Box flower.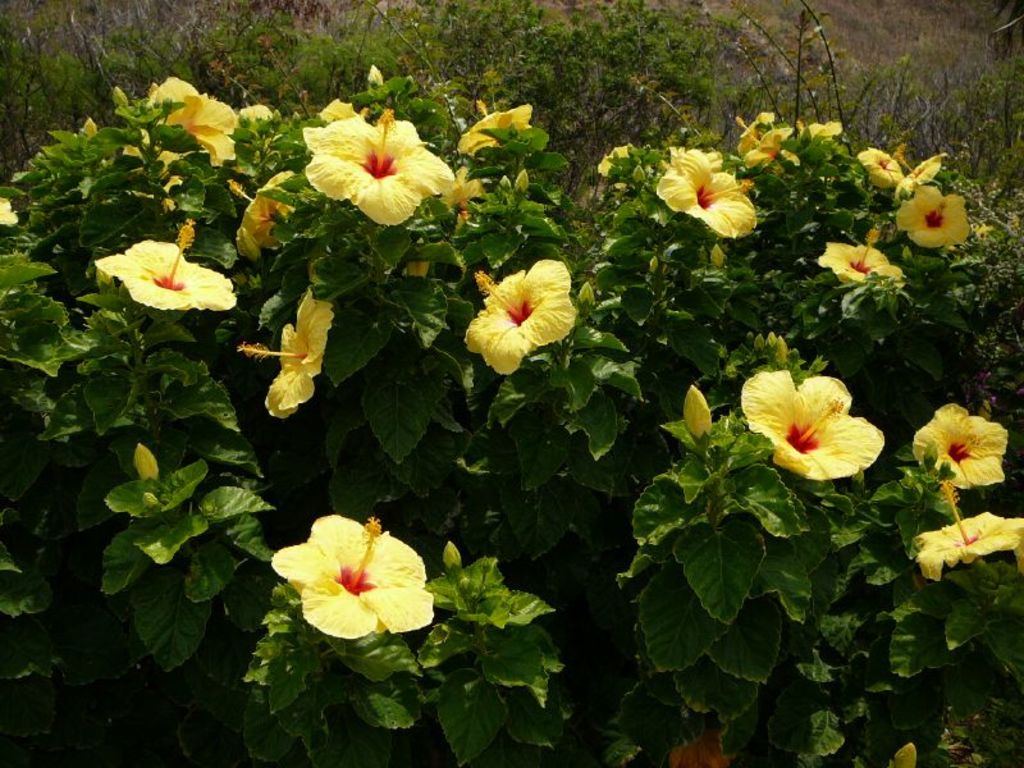
locate(465, 257, 576, 374).
